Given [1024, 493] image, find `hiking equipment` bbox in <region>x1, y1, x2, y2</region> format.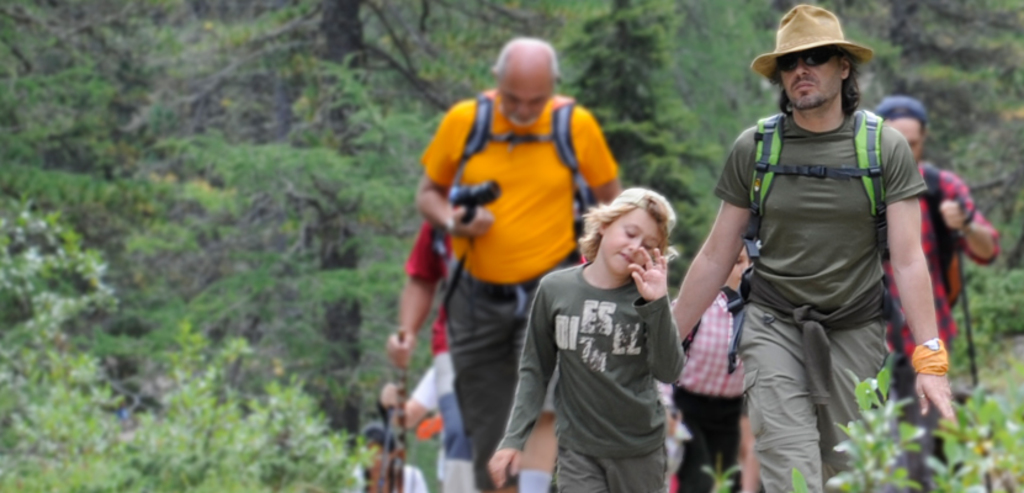
<region>954, 229, 978, 383</region>.
